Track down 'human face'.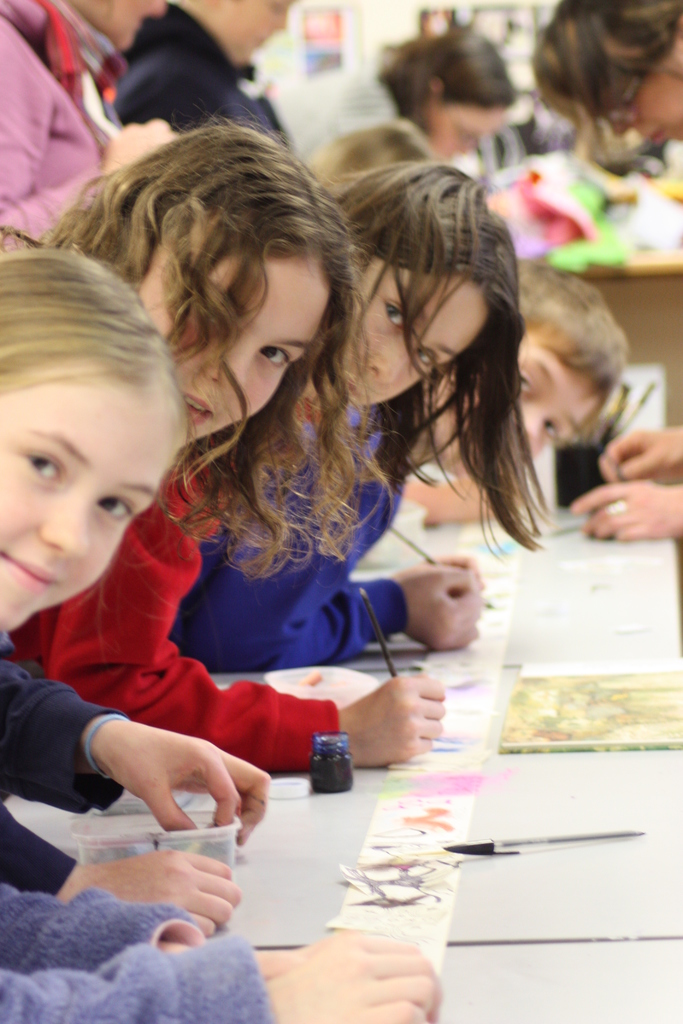
Tracked to crop(604, 36, 682, 143).
